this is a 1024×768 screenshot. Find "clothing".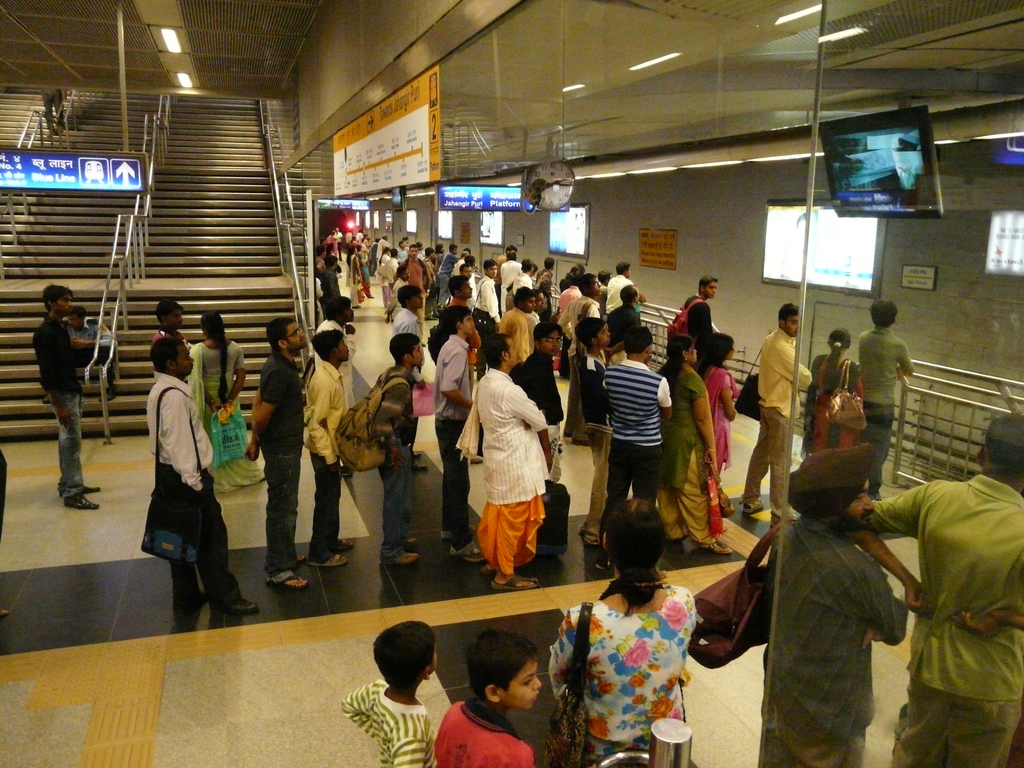
Bounding box: [x1=310, y1=454, x2=342, y2=557].
